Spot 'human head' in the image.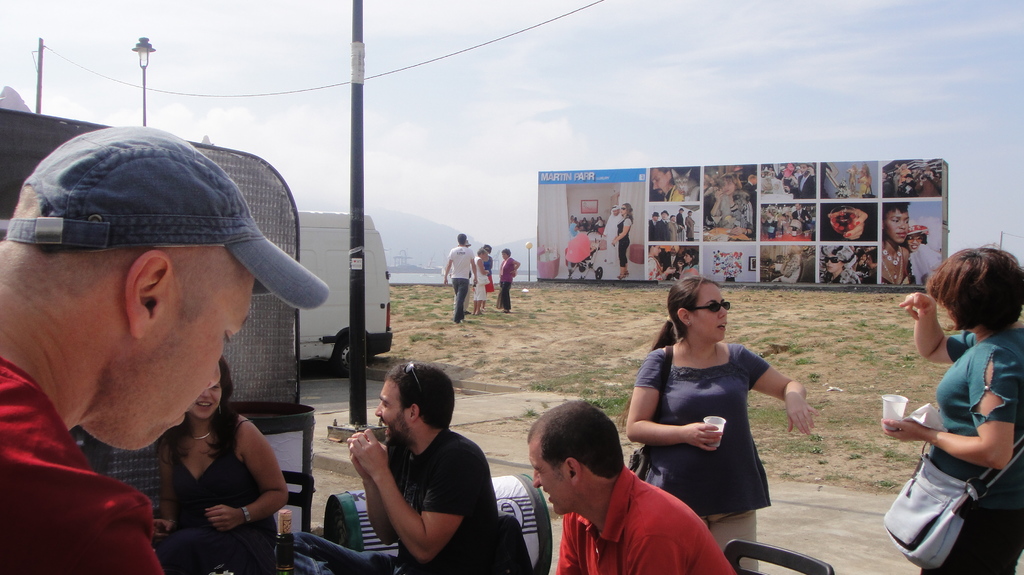
'human head' found at BBox(502, 248, 509, 256).
